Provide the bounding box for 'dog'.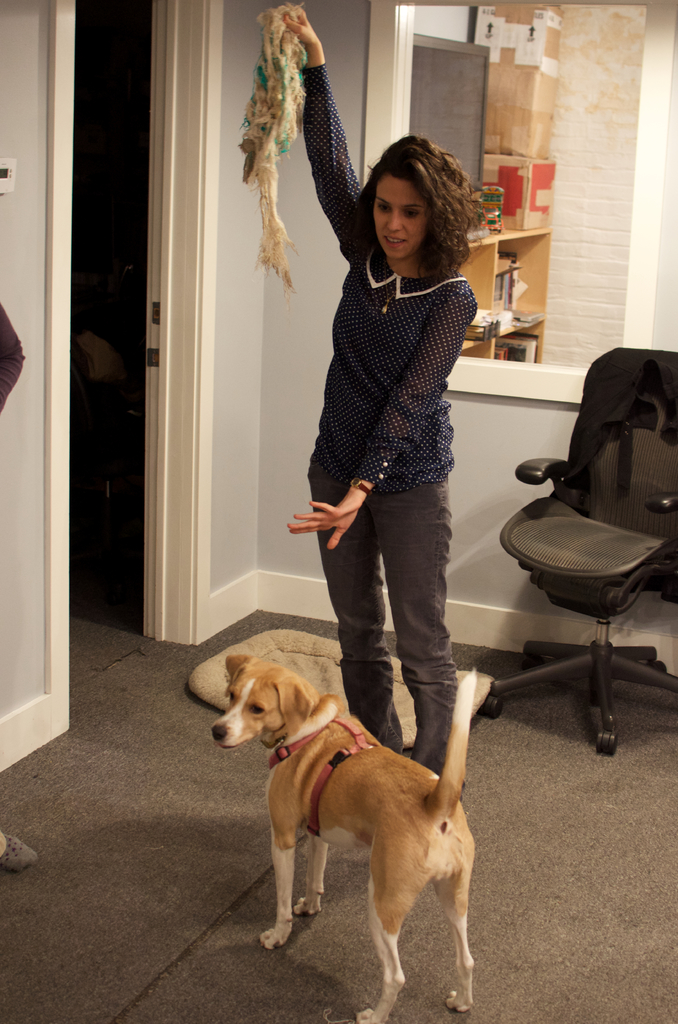
{"left": 211, "top": 653, "right": 482, "bottom": 1023}.
